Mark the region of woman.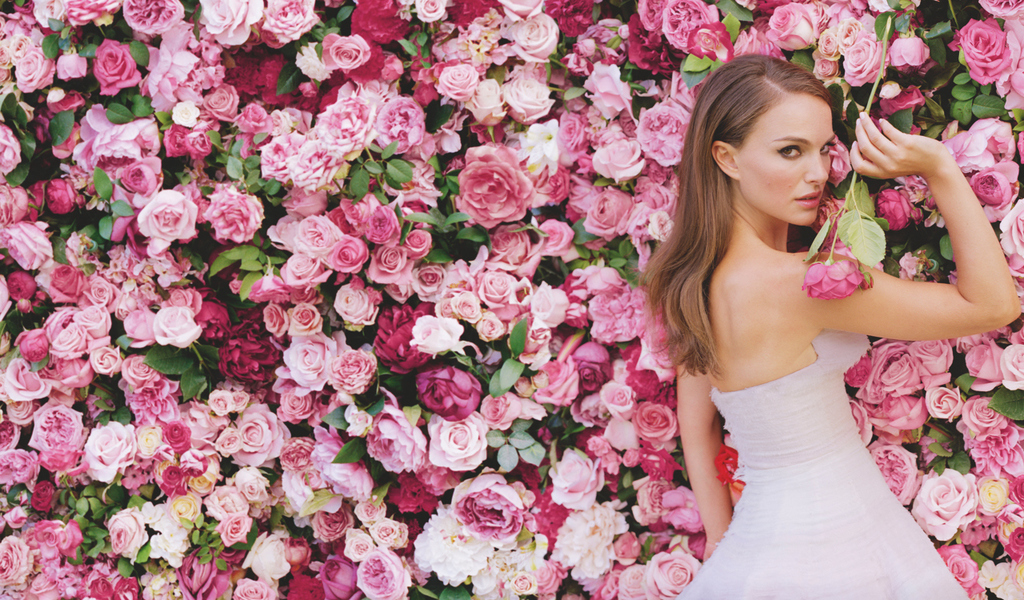
Region: 641:51:1022:599.
